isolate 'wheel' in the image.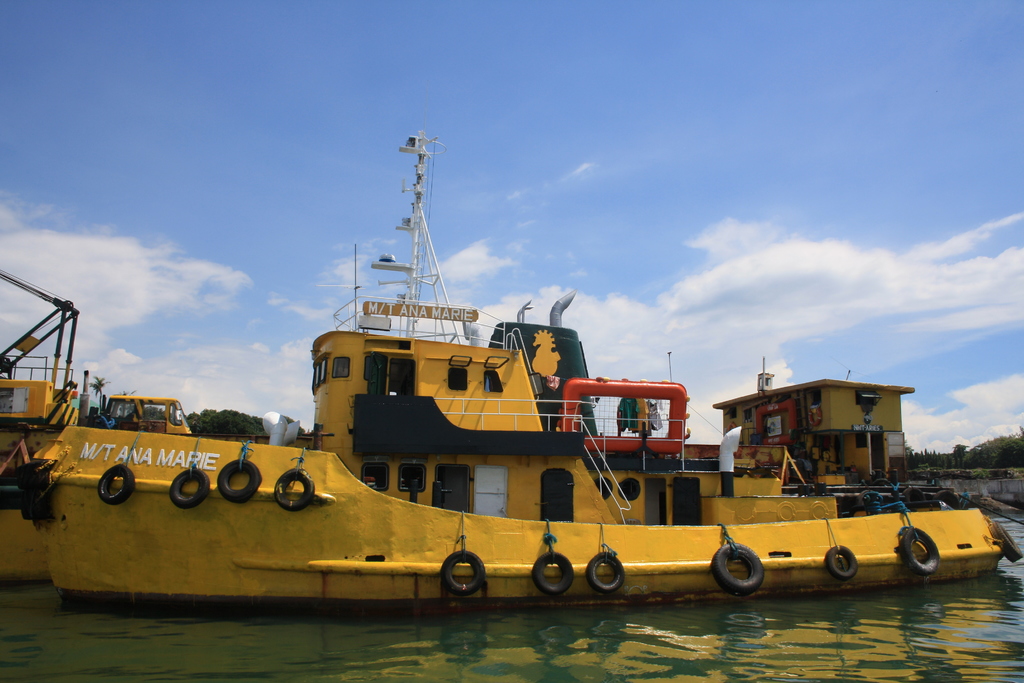
Isolated region: <box>988,522,1021,563</box>.
